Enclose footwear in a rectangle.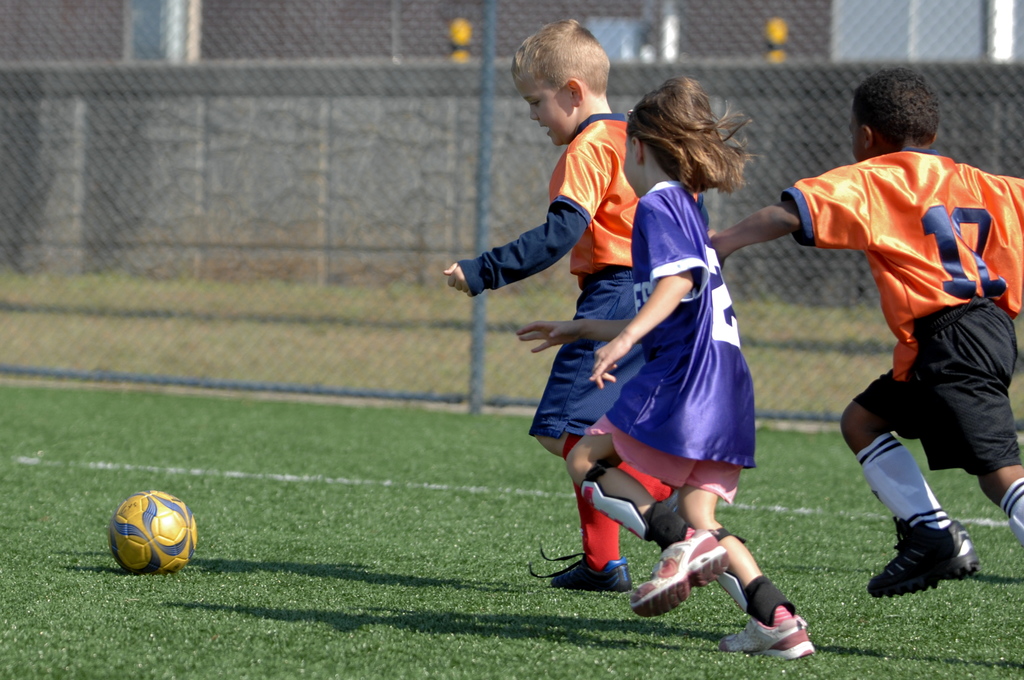
region(867, 517, 986, 599).
